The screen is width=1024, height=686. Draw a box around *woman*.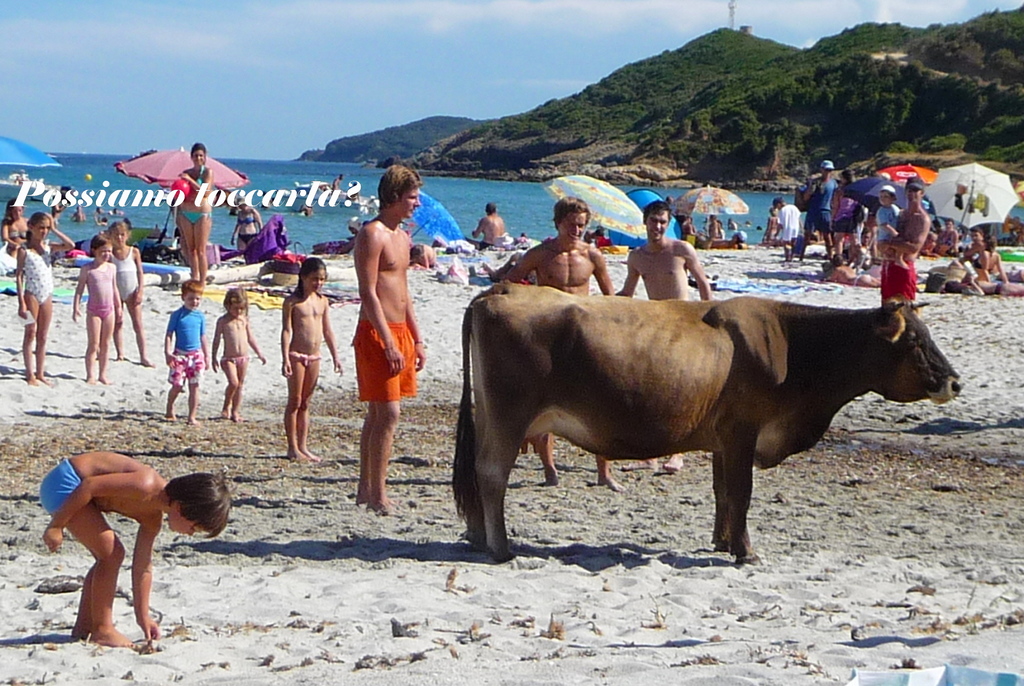
[235, 191, 262, 253].
